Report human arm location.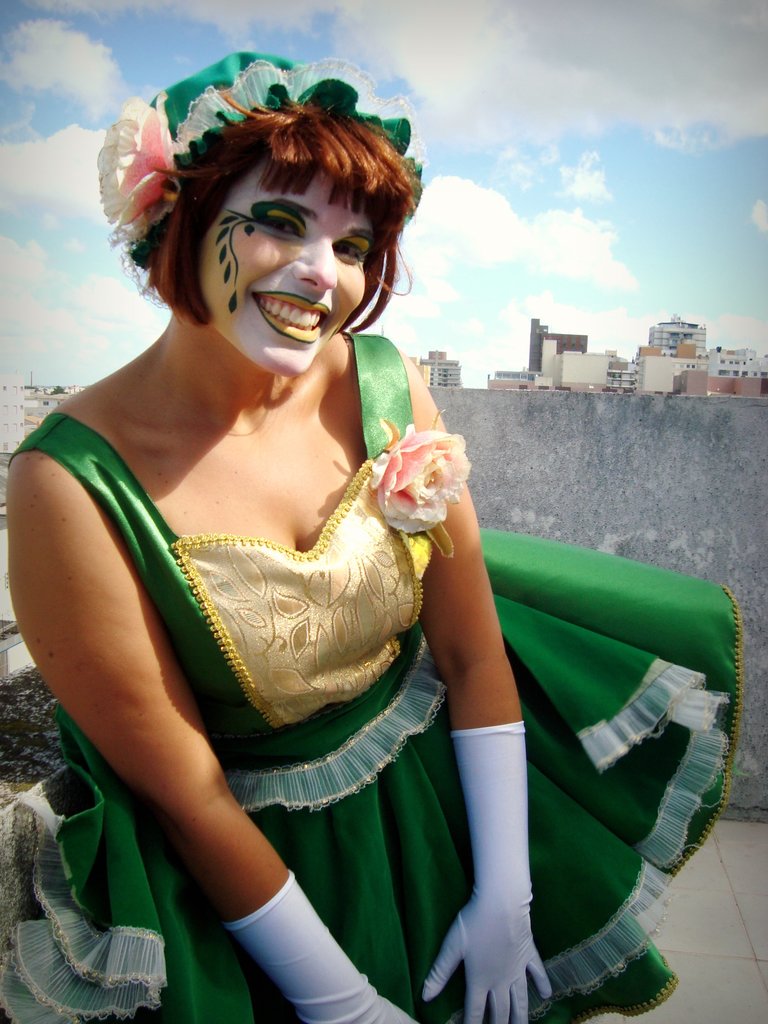
Report: {"x1": 396, "y1": 342, "x2": 572, "y2": 1019}.
